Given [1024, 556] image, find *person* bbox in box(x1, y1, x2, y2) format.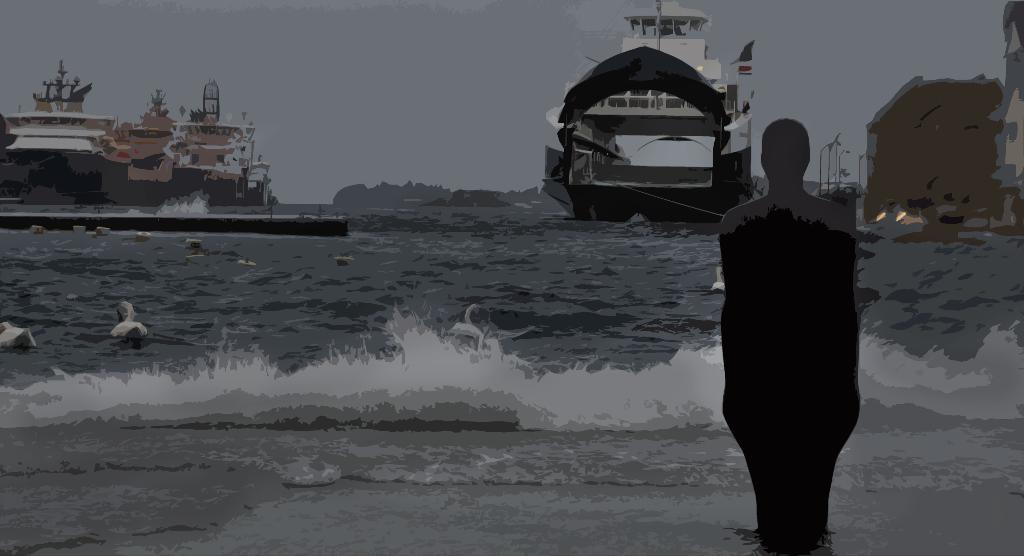
box(698, 111, 878, 534).
